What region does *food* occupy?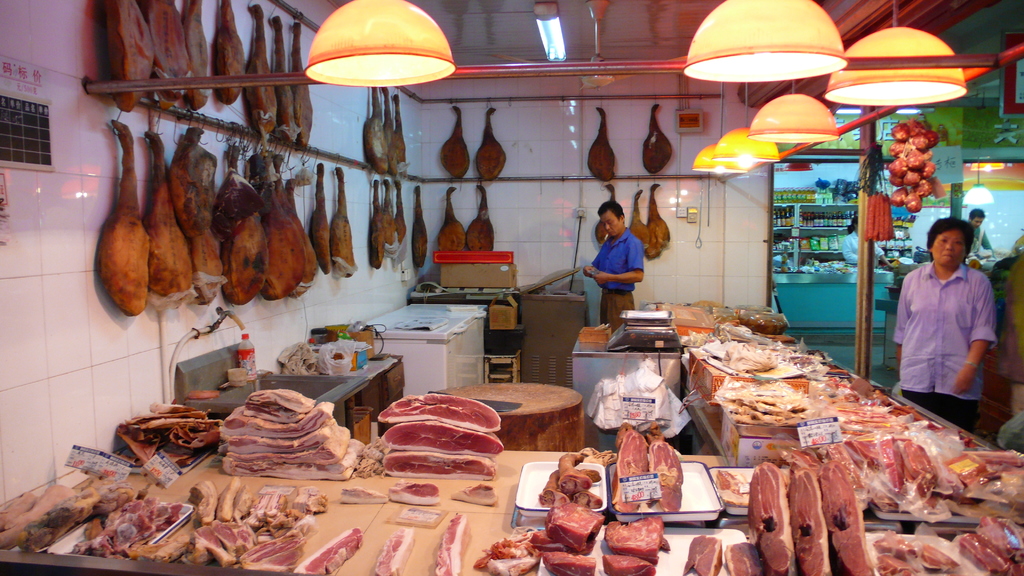
locate(602, 516, 669, 566).
